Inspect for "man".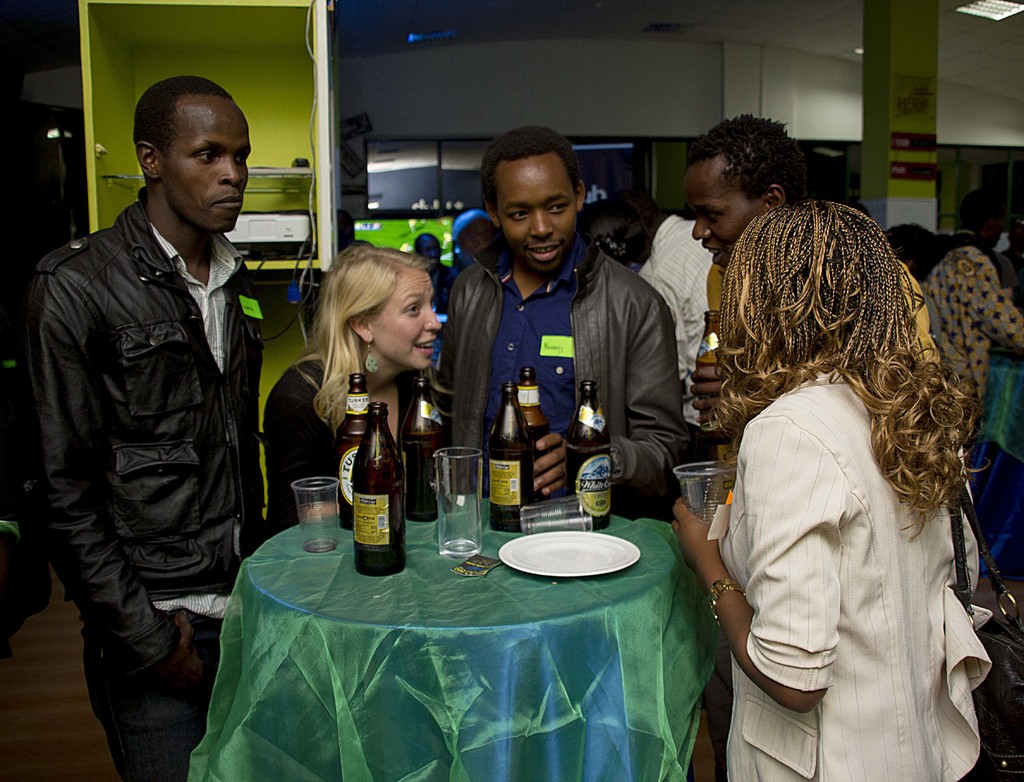
Inspection: bbox=[609, 189, 735, 474].
